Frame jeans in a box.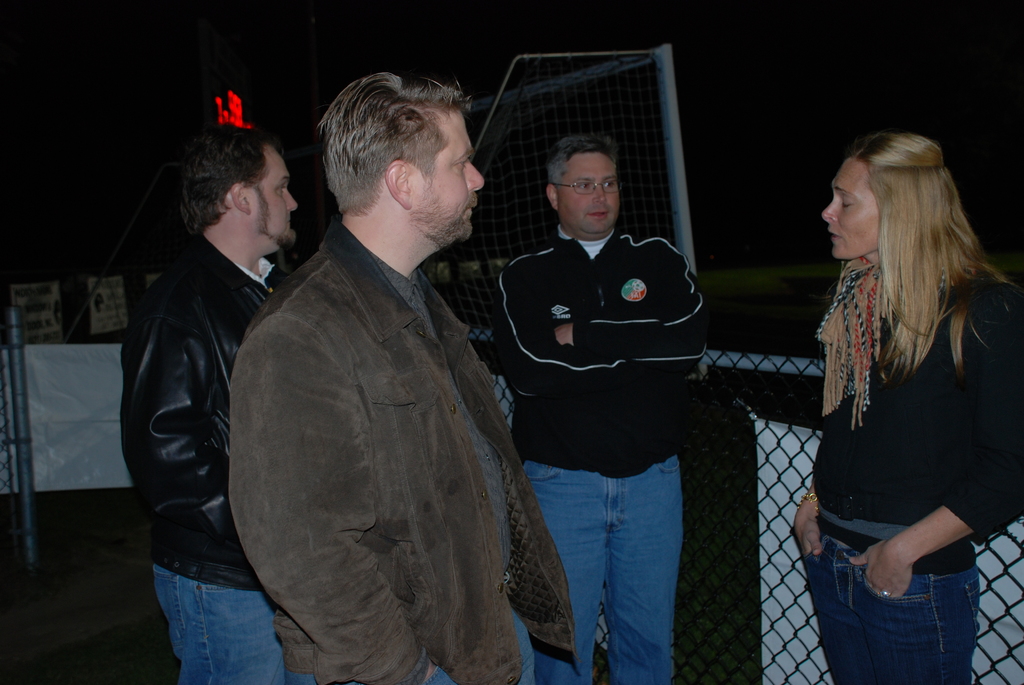
BBox(522, 458, 685, 684).
